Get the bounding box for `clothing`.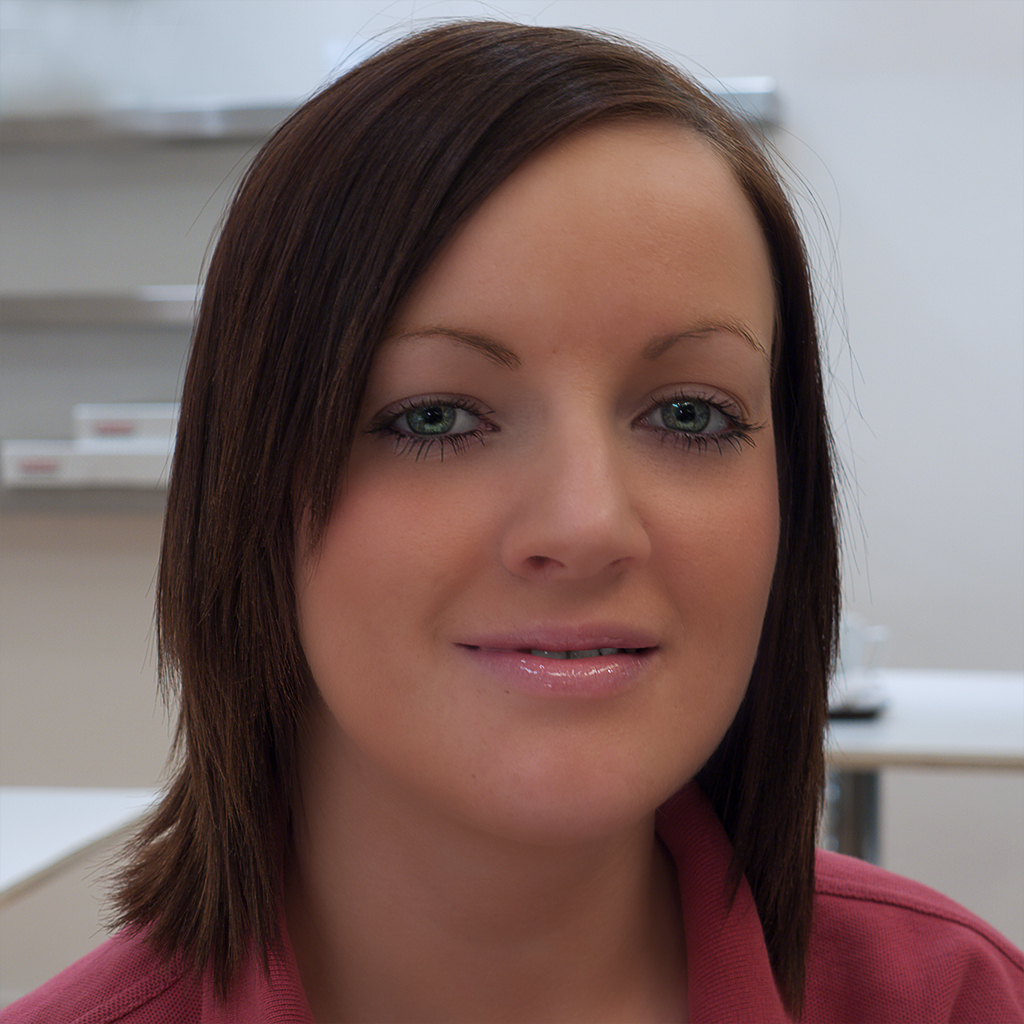
0,788,1023,1023.
